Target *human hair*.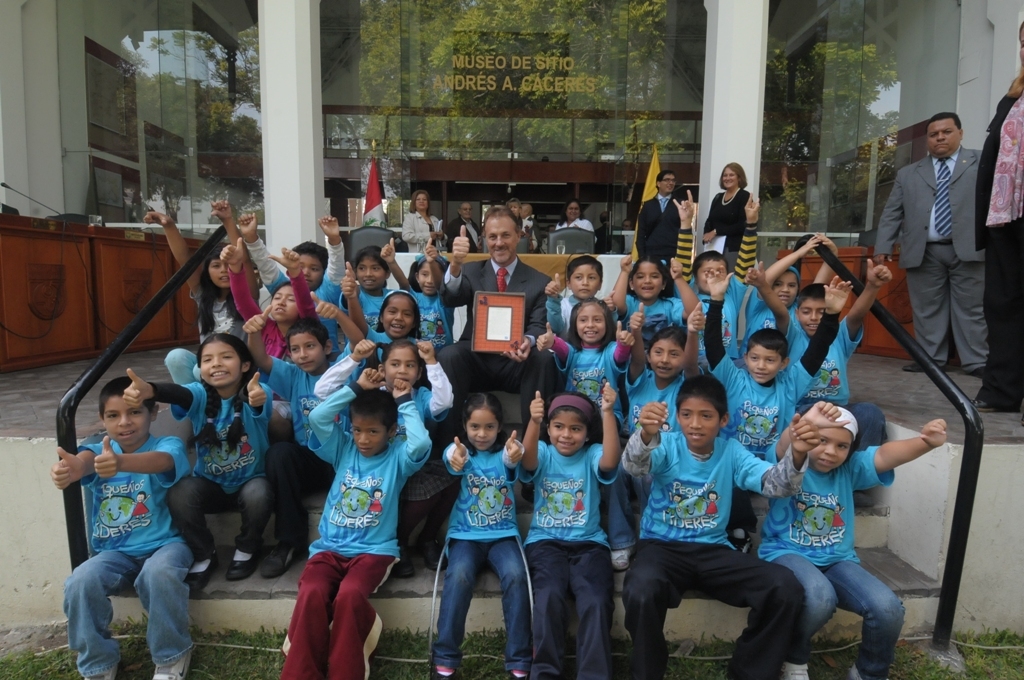
Target region: detection(719, 162, 749, 191).
